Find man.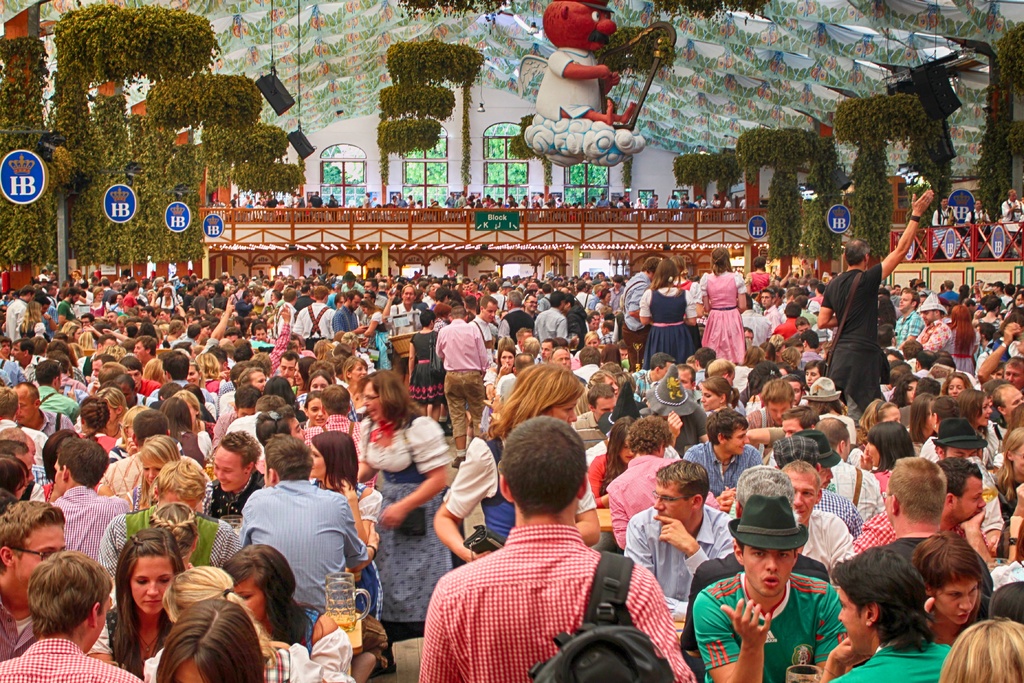
<box>93,408,209,497</box>.
